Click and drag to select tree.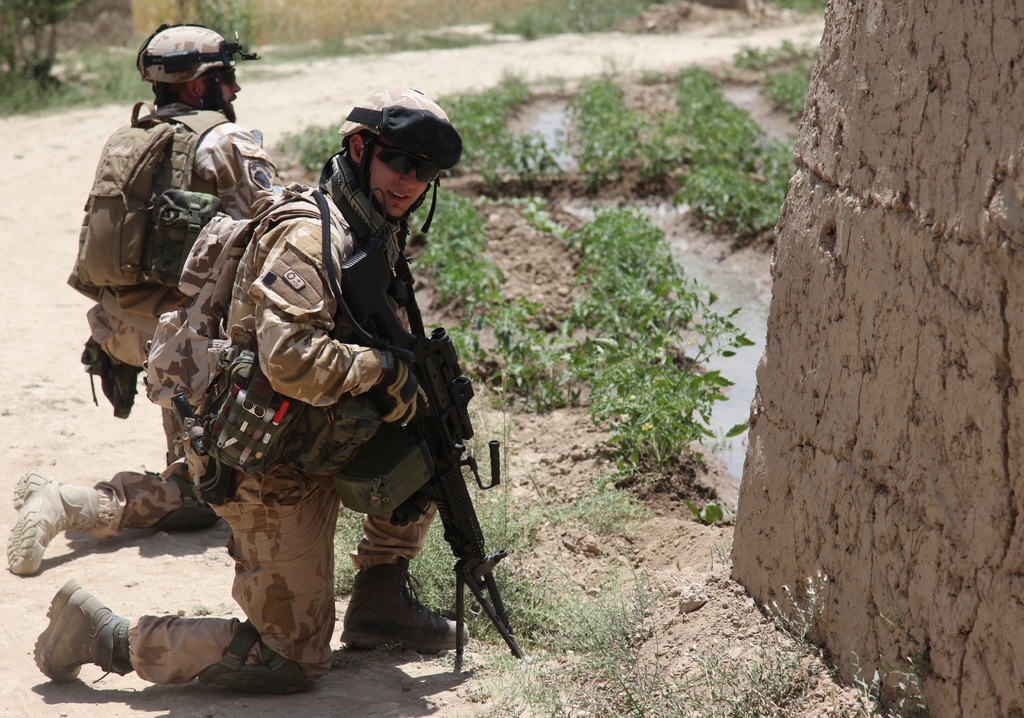
Selection: region(0, 0, 76, 90).
